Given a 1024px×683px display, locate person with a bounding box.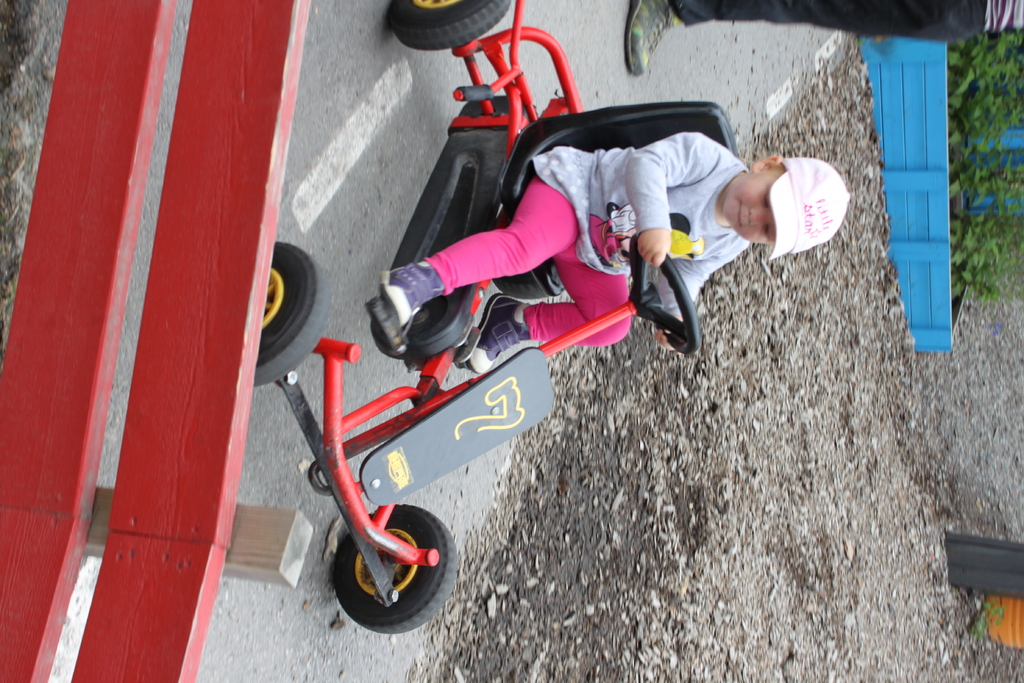
Located: {"x1": 378, "y1": 129, "x2": 851, "y2": 372}.
